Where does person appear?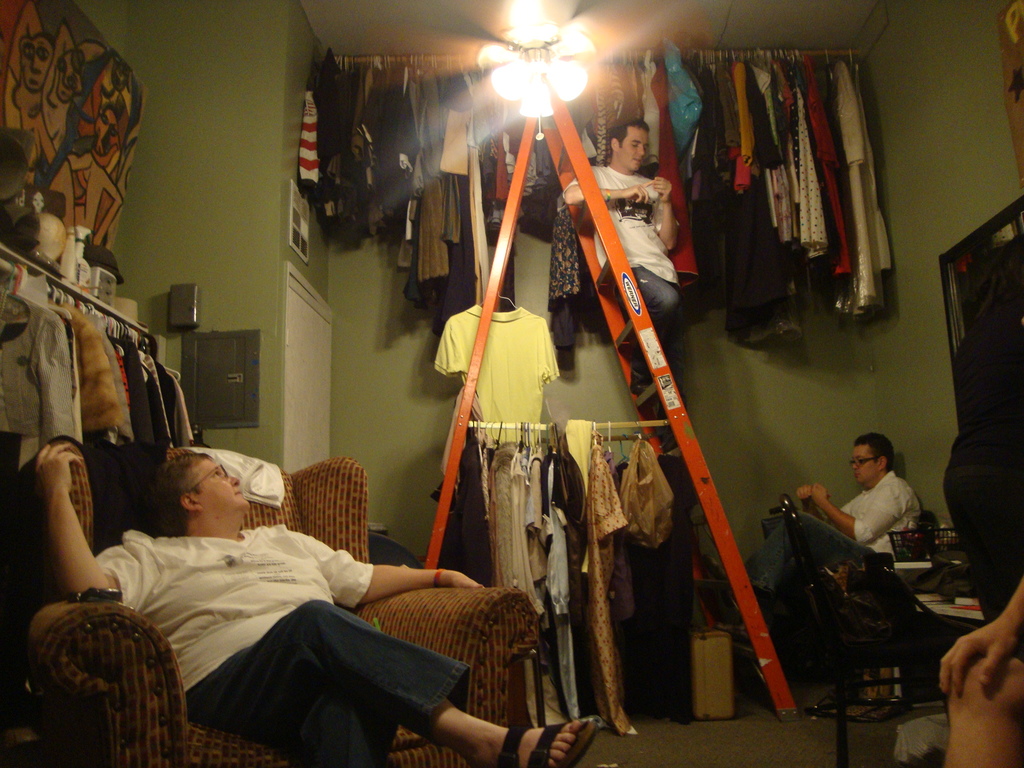
Appears at box=[33, 442, 605, 767].
